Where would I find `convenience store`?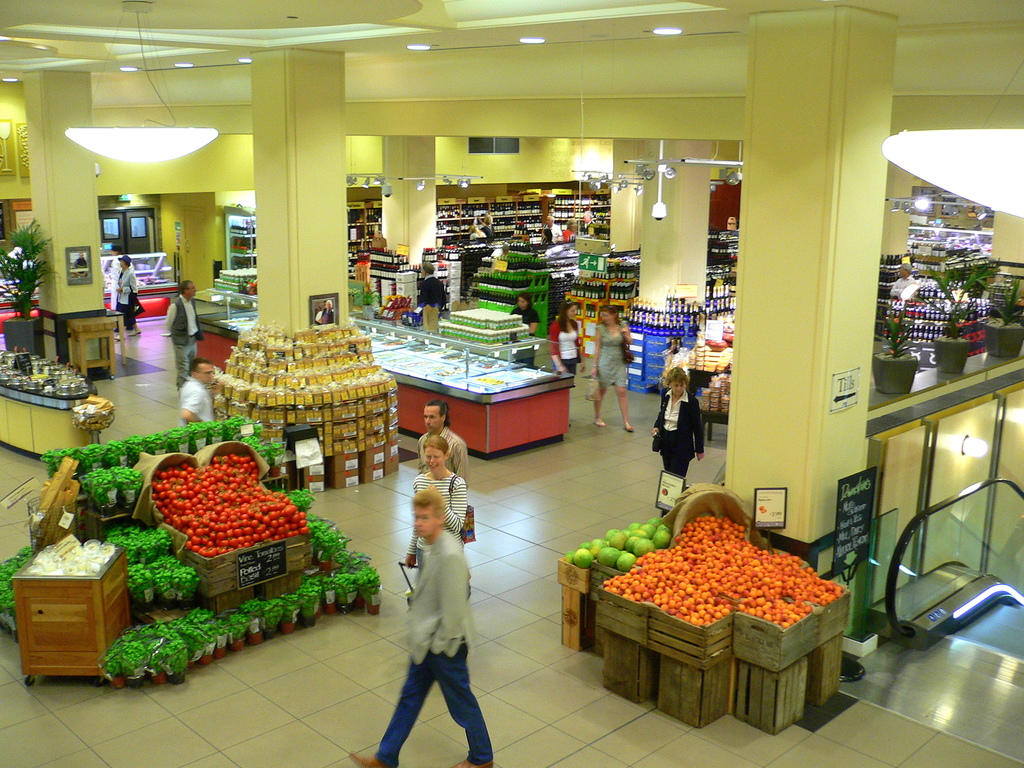
At box(0, 30, 984, 730).
